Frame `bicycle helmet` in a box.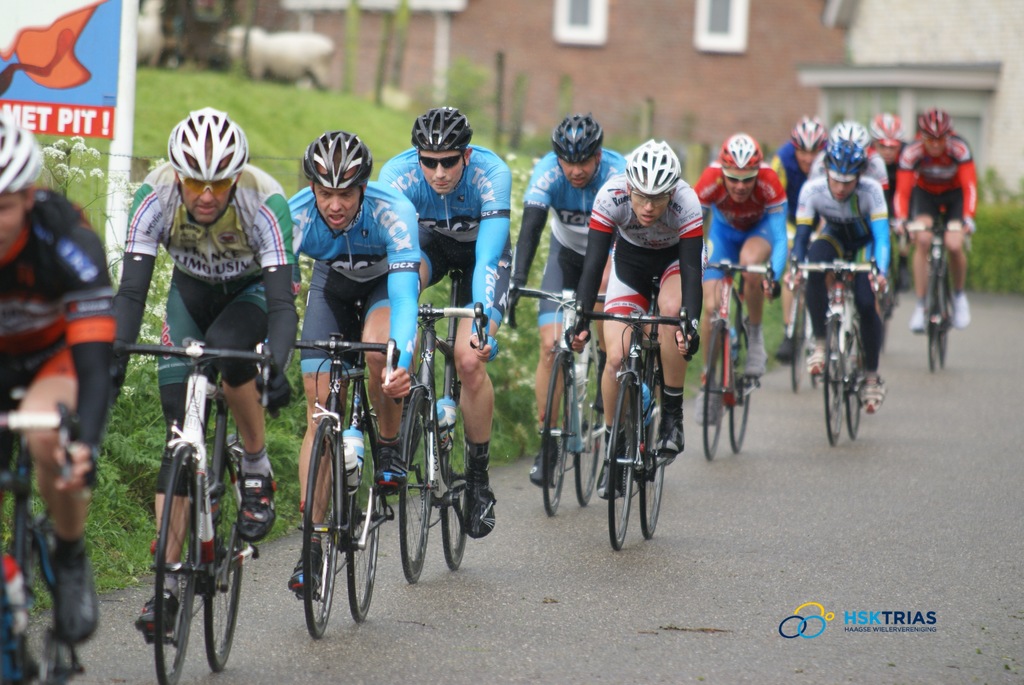
915:106:952:141.
